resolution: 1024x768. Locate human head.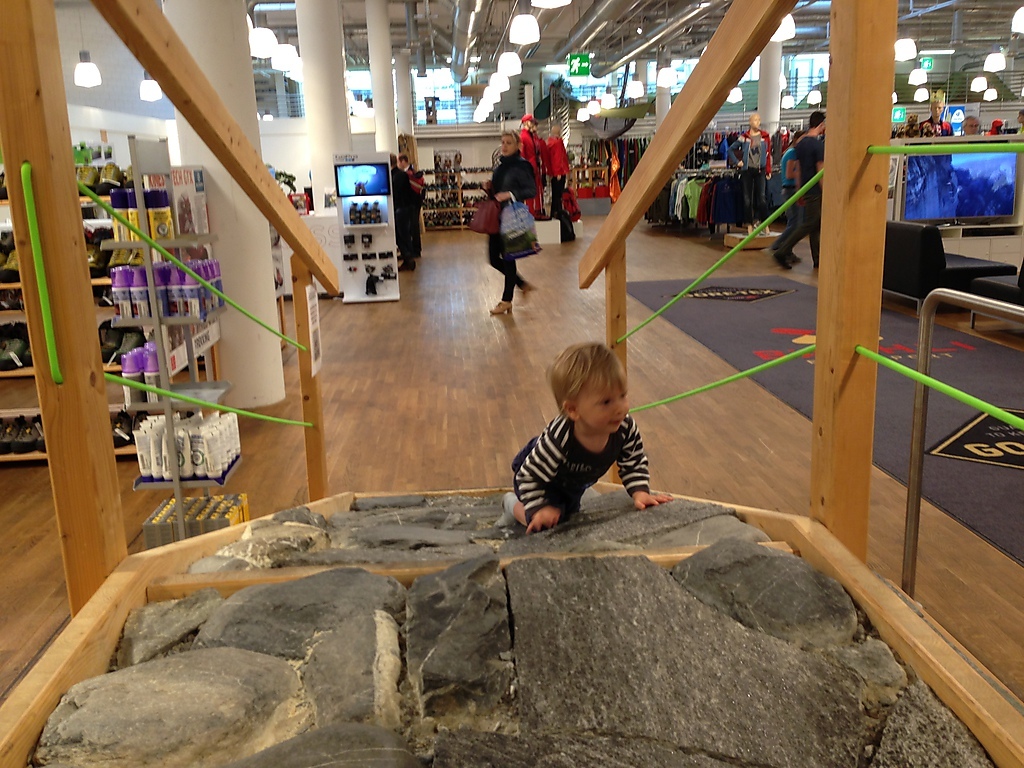
{"left": 397, "top": 154, "right": 407, "bottom": 168}.
